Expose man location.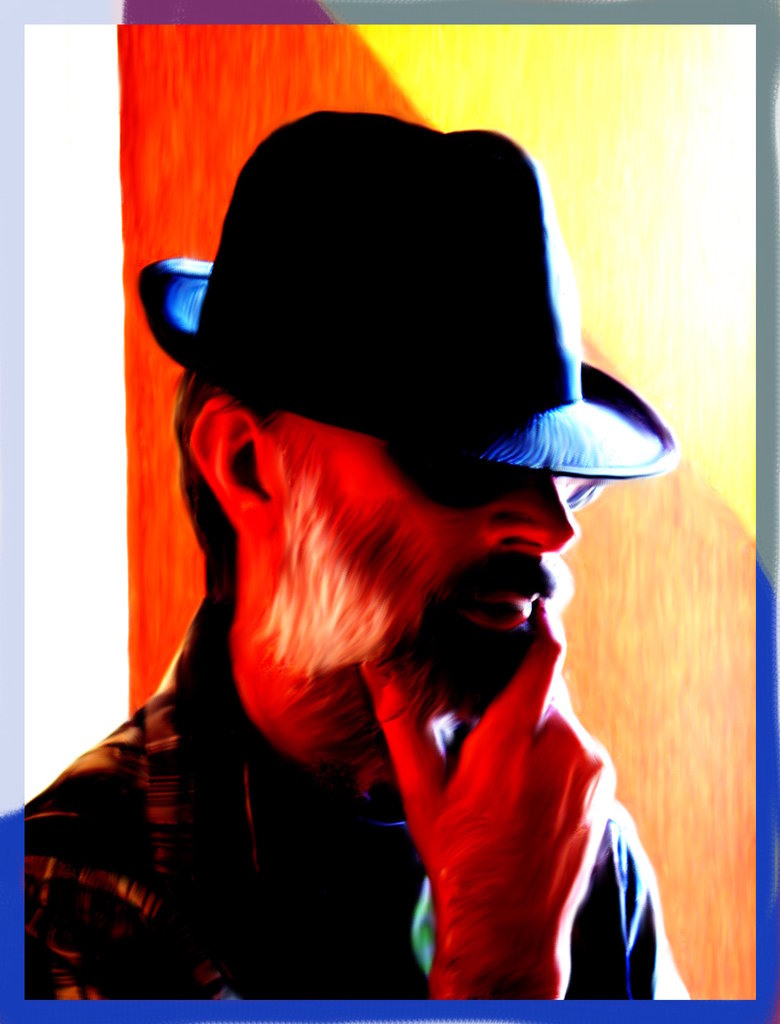
Exposed at crop(19, 109, 706, 1003).
